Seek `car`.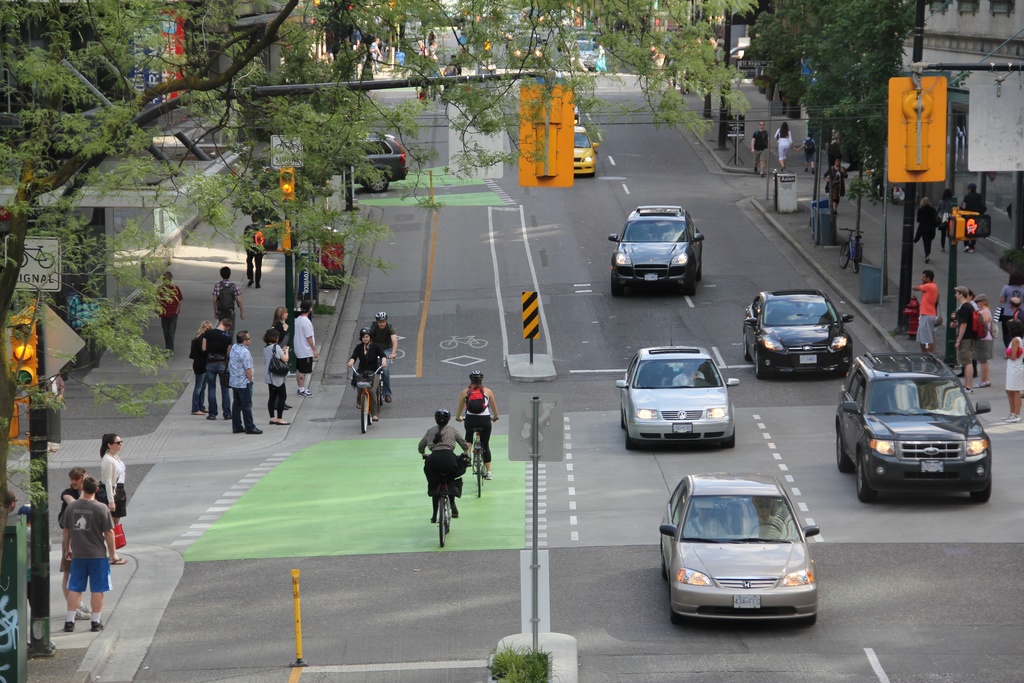
region(611, 327, 739, 448).
